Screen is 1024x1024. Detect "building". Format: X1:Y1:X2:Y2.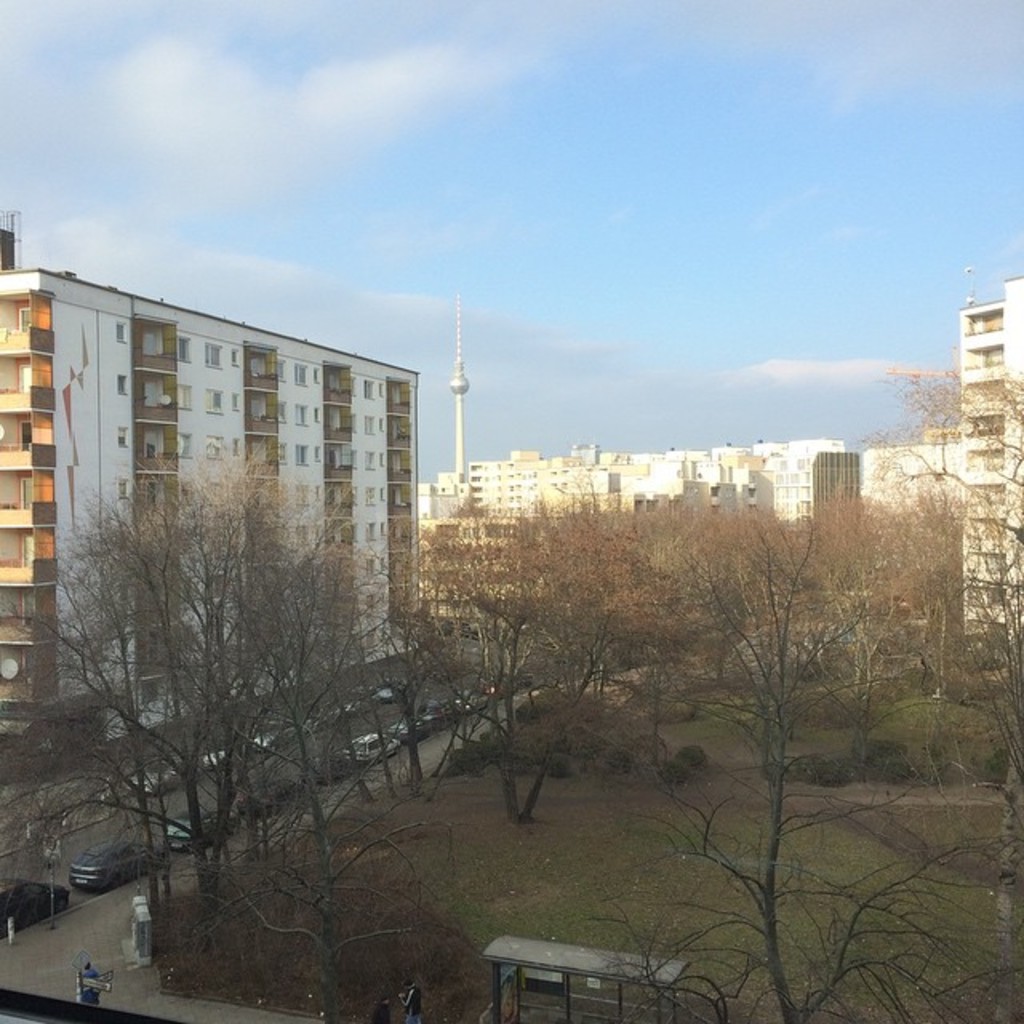
962:277:1022:674.
